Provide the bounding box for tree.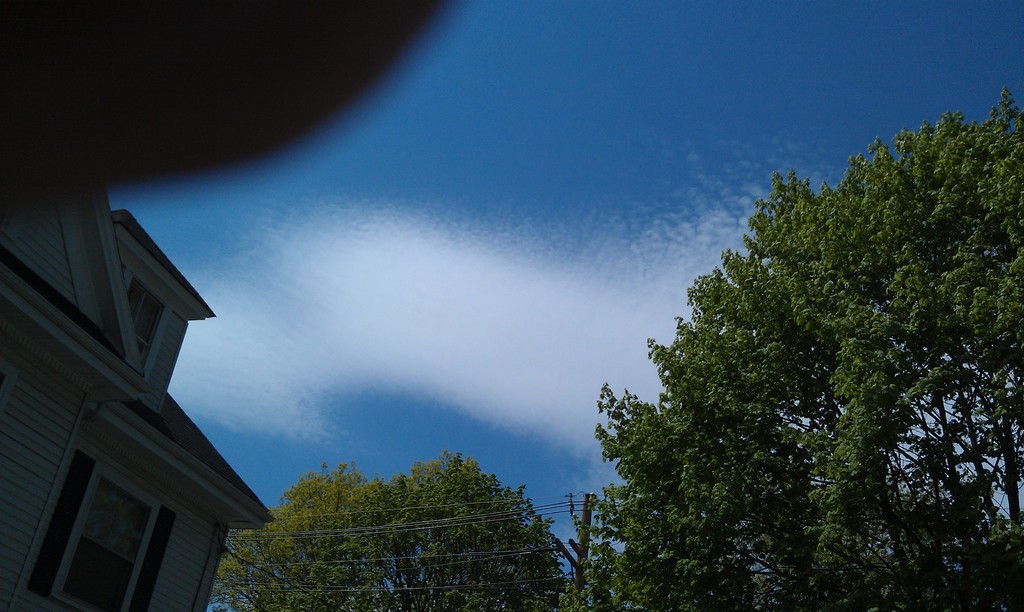
detection(283, 451, 555, 611).
